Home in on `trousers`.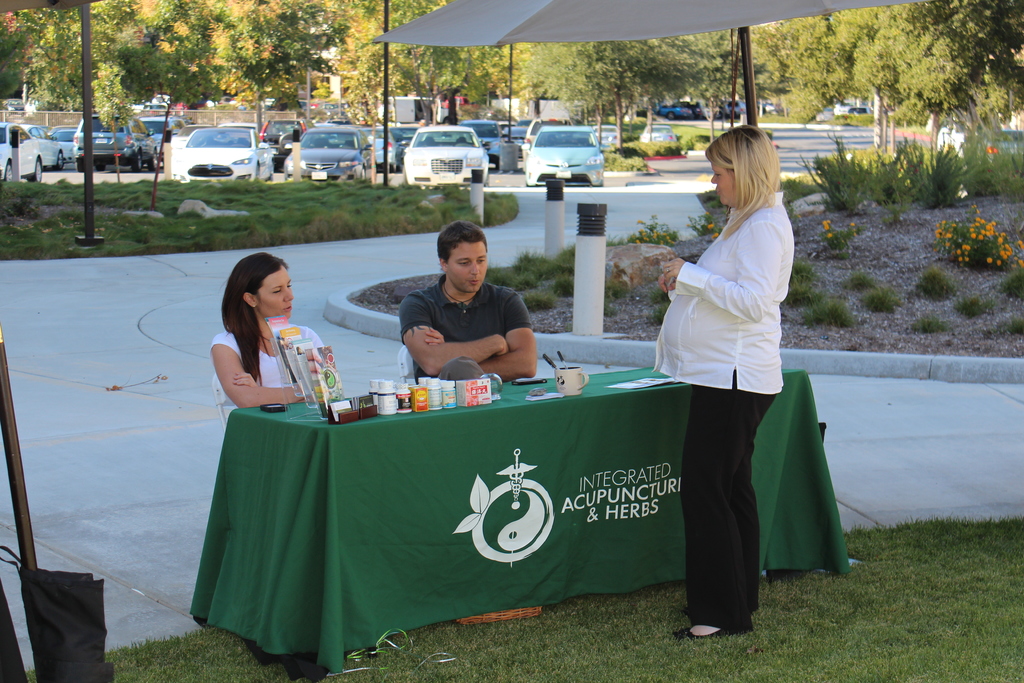
Homed in at Rect(682, 375, 787, 634).
